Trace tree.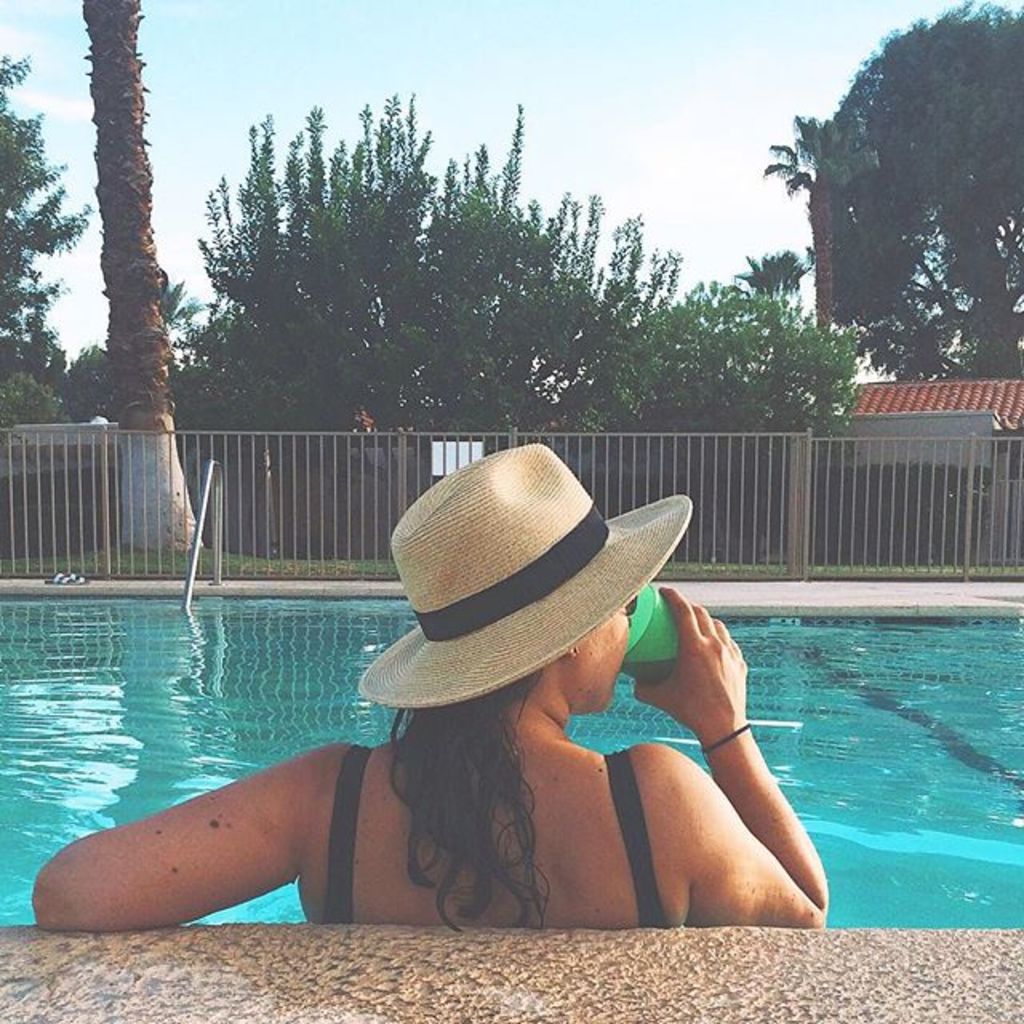
Traced to pyautogui.locateOnScreen(74, 0, 214, 549).
